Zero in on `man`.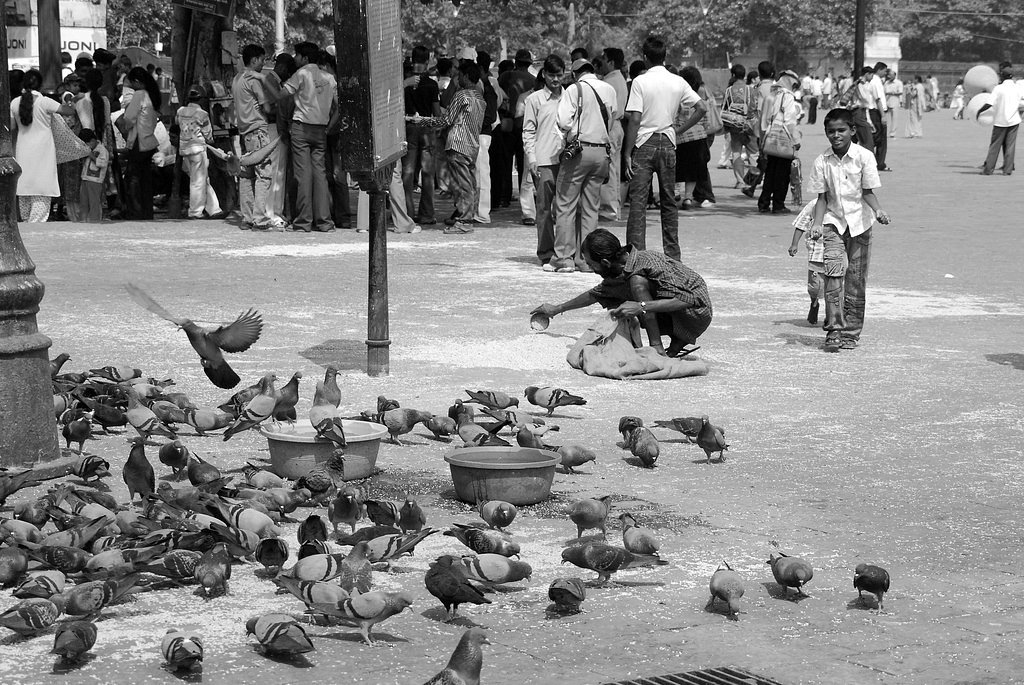
Zeroed in: x1=529 y1=221 x2=715 y2=353.
